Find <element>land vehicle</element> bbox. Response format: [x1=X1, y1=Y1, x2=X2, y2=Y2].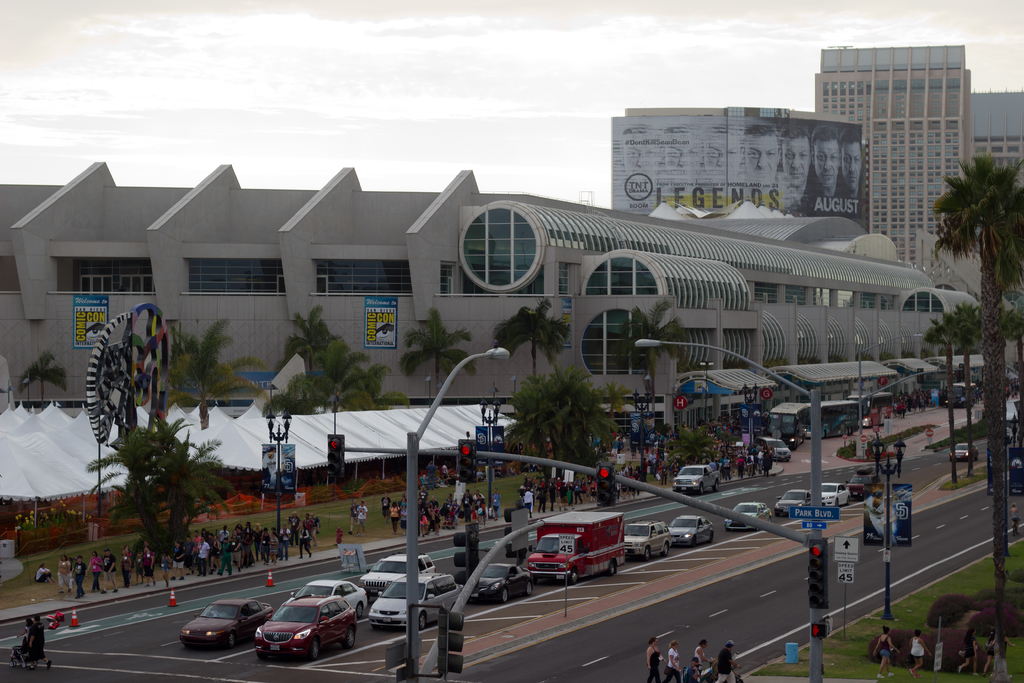
[x1=860, y1=476, x2=876, y2=496].
